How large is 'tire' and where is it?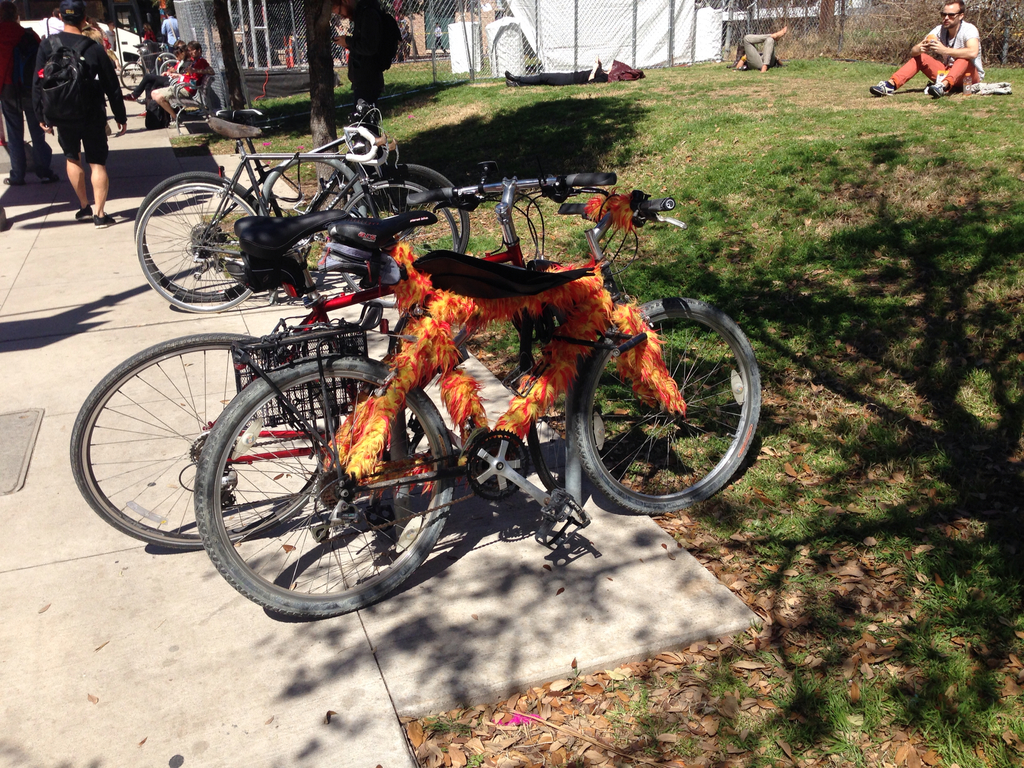
Bounding box: select_region(194, 358, 457, 614).
